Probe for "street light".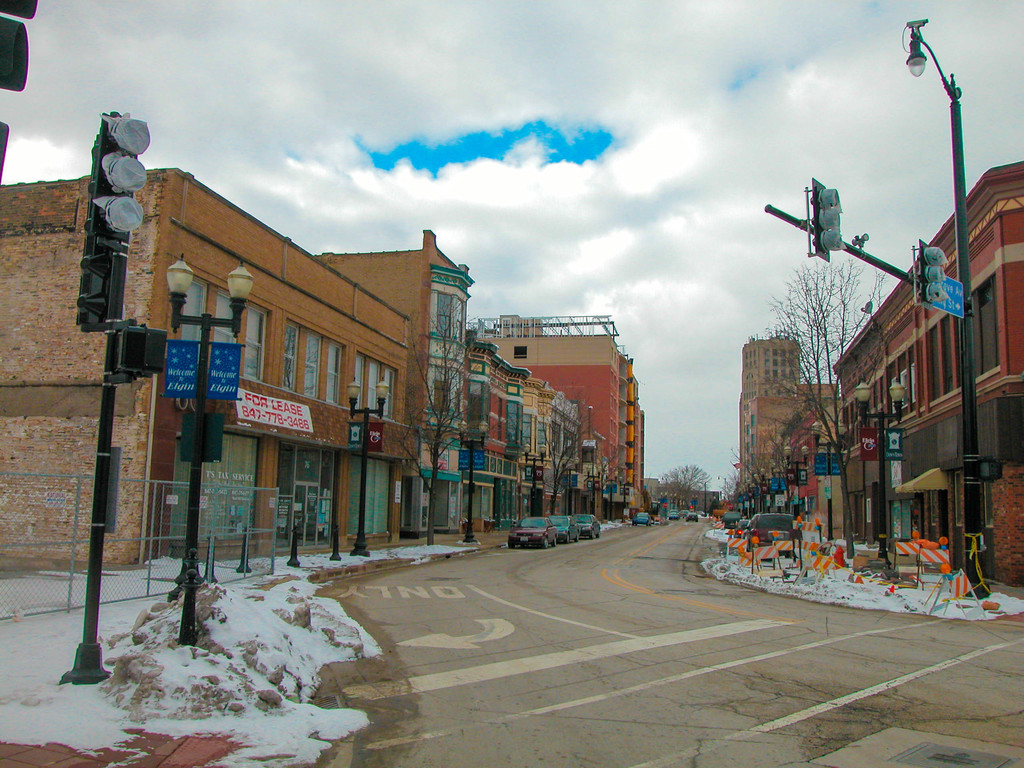
Probe result: bbox(779, 445, 810, 537).
